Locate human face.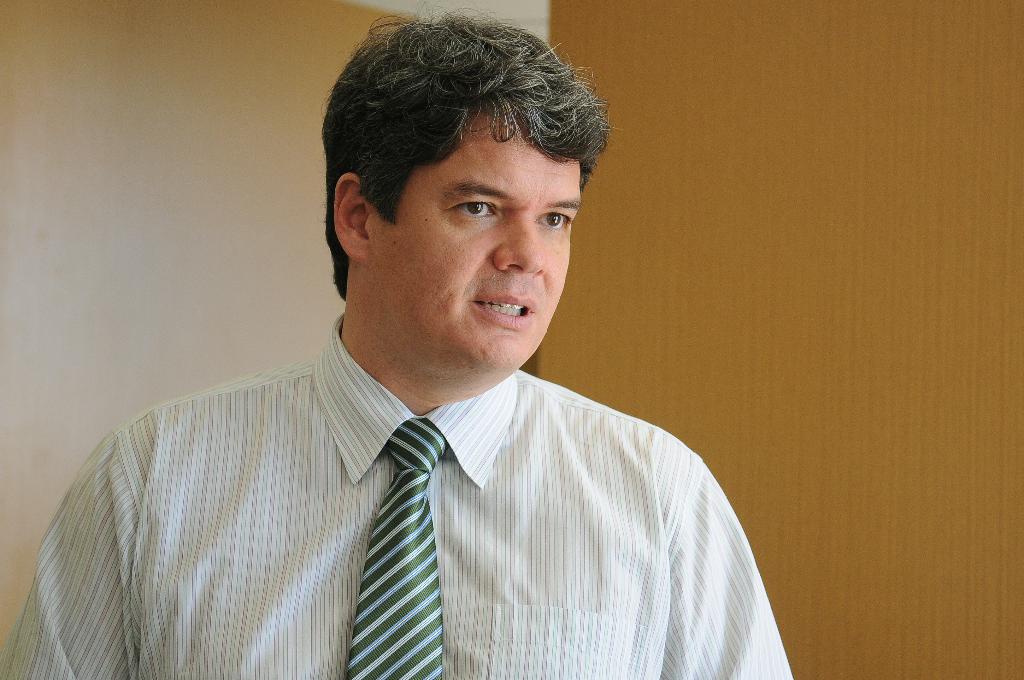
Bounding box: locate(382, 115, 582, 368).
